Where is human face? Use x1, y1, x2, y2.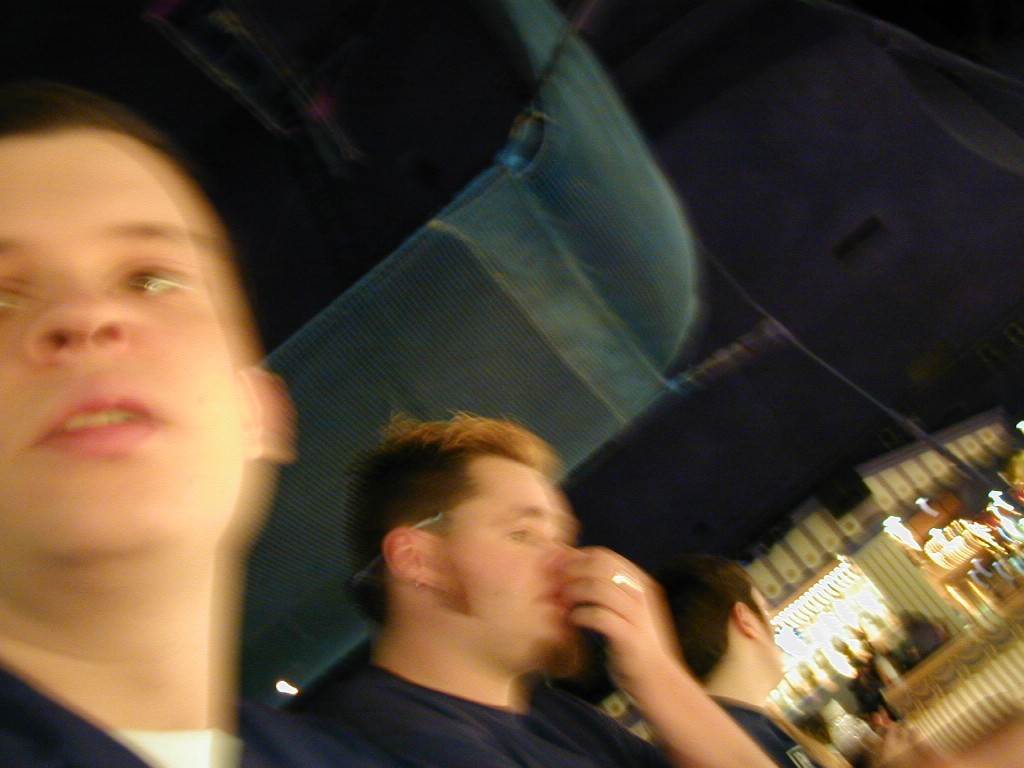
743, 583, 781, 688.
